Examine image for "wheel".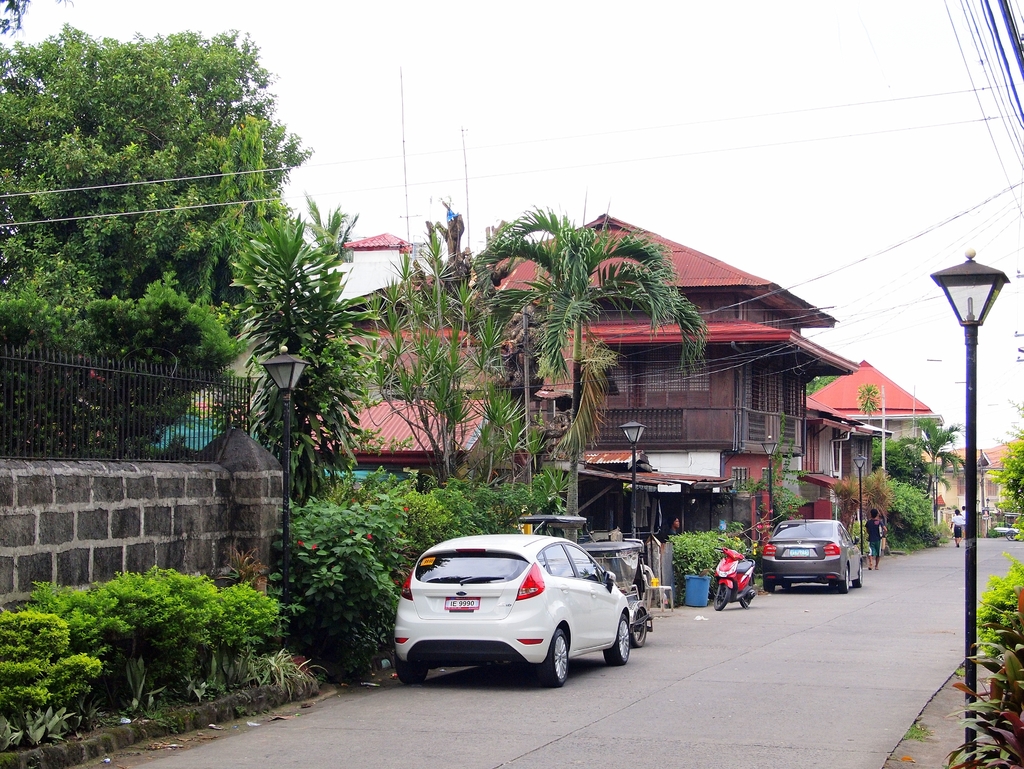
Examination result: pyautogui.locateOnScreen(825, 571, 847, 595).
